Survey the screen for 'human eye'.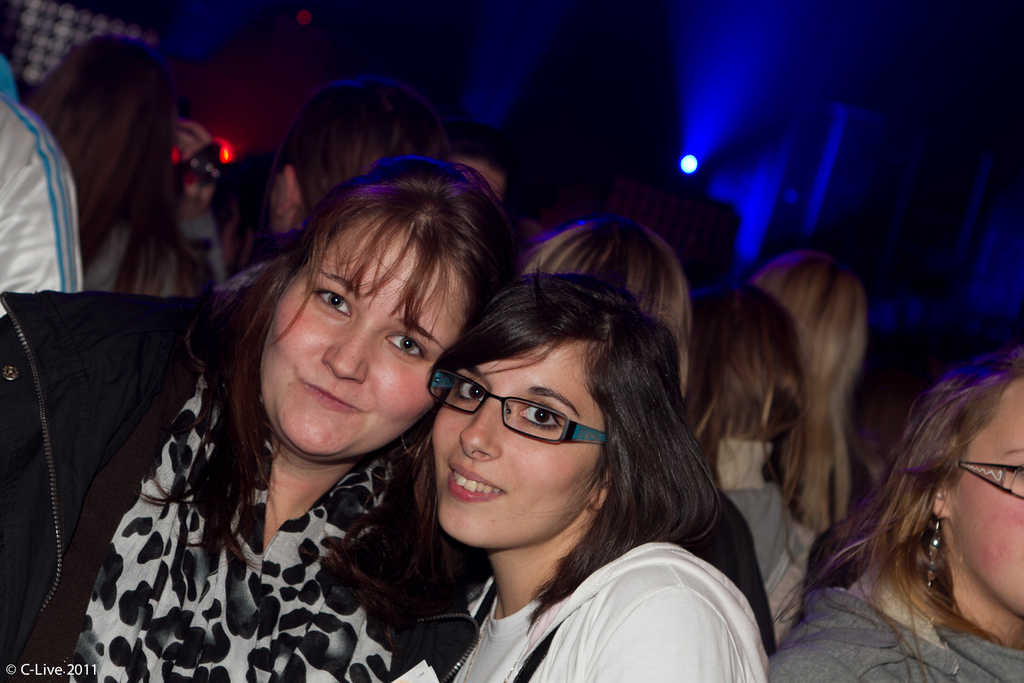
Survey found: BBox(452, 377, 490, 403).
